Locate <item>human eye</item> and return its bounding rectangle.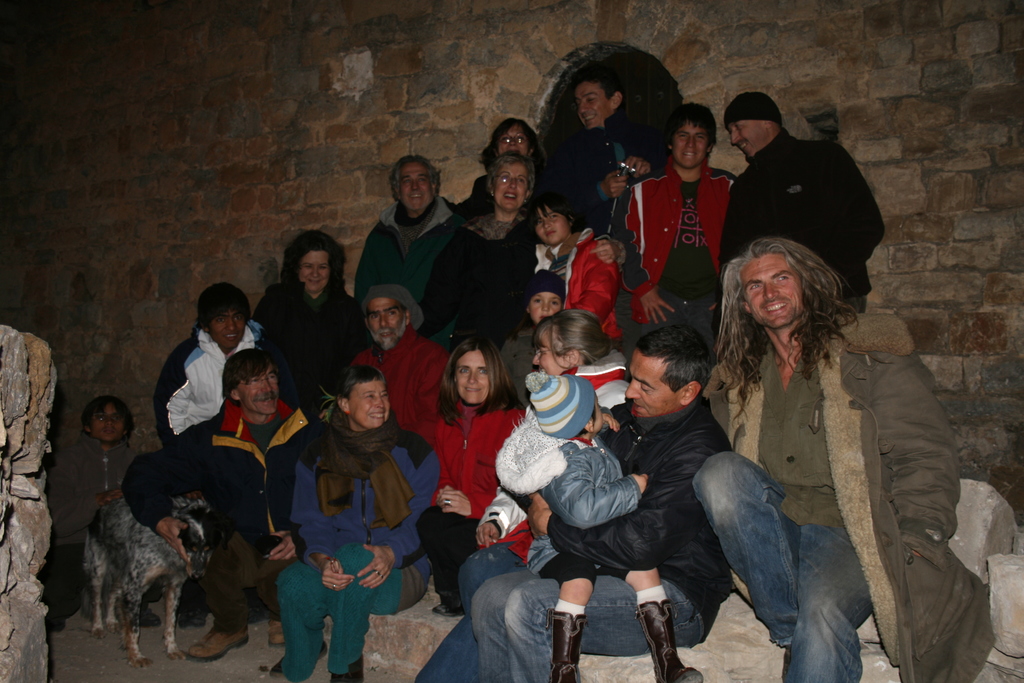
111 414 119 423.
